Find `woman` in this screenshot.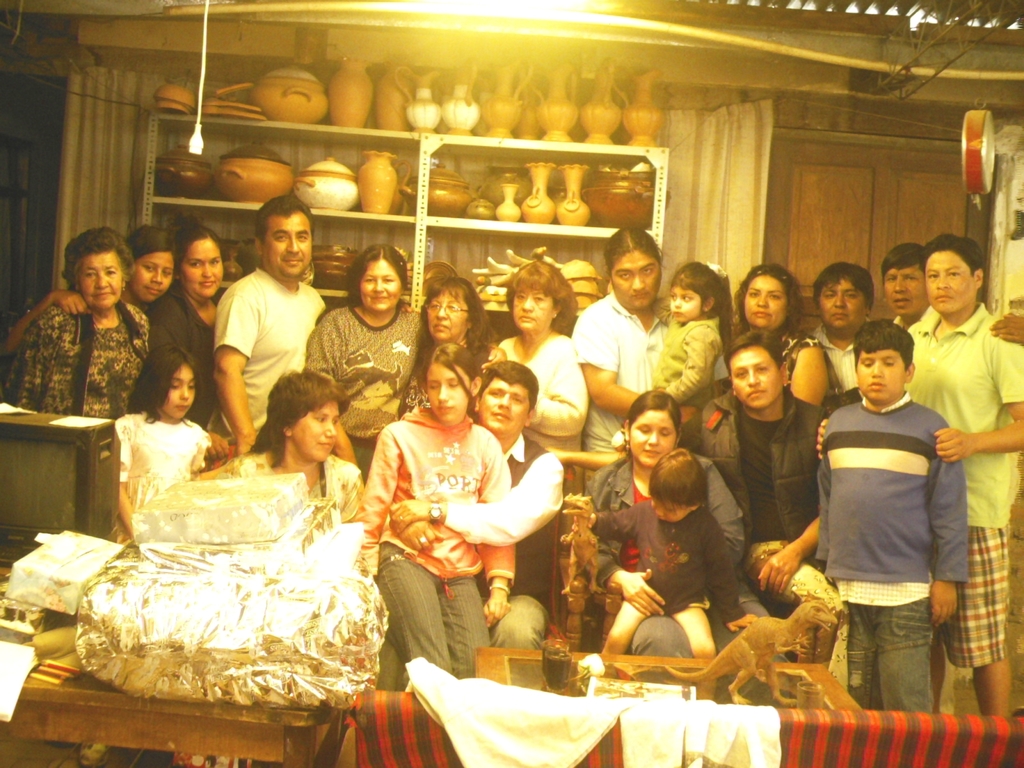
The bounding box for `woman` is locate(585, 387, 774, 669).
